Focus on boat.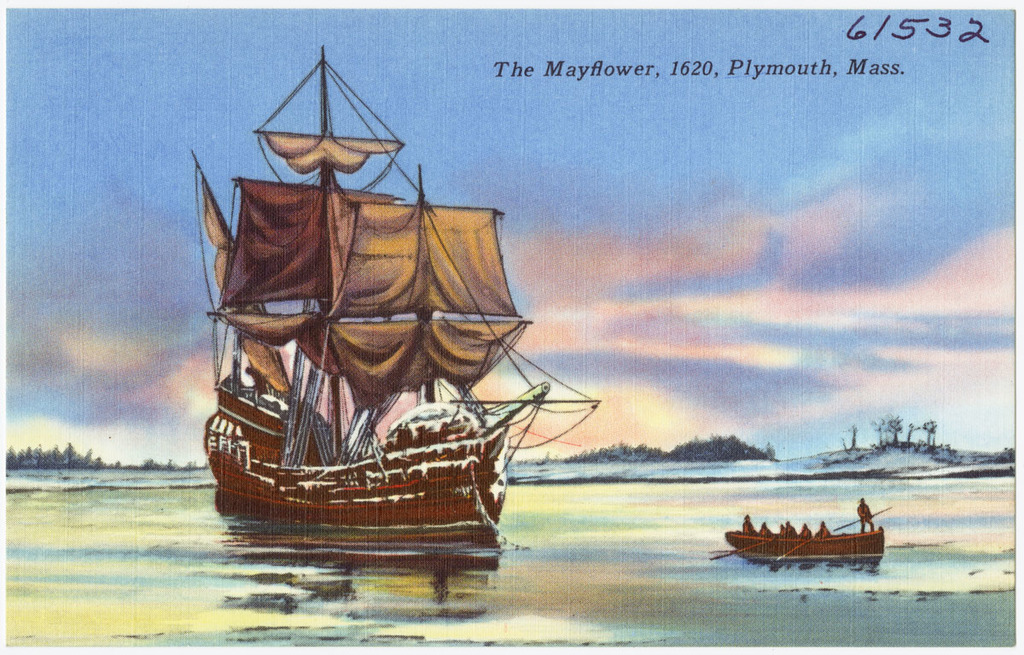
Focused at bbox=(703, 507, 887, 579).
